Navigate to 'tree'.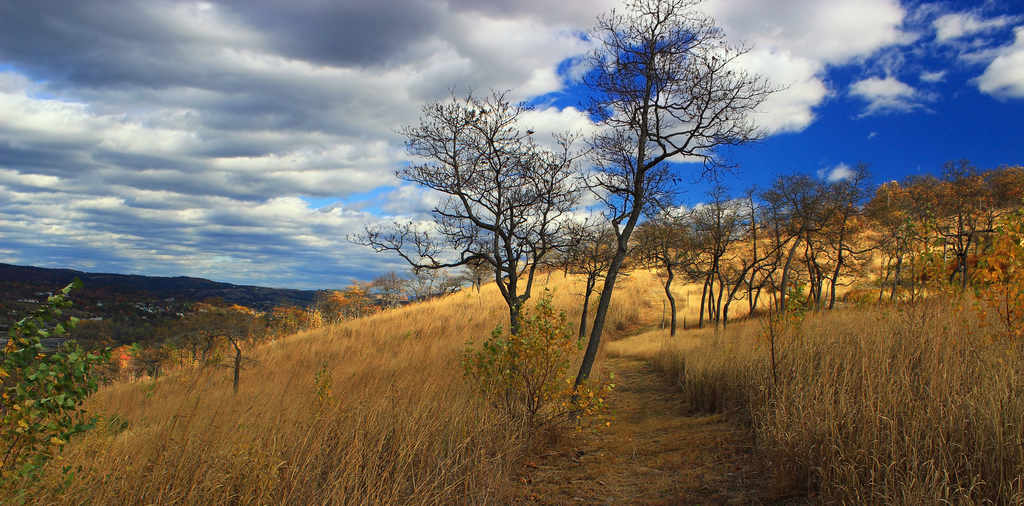
Navigation target: x1=0, y1=270, x2=134, y2=505.
